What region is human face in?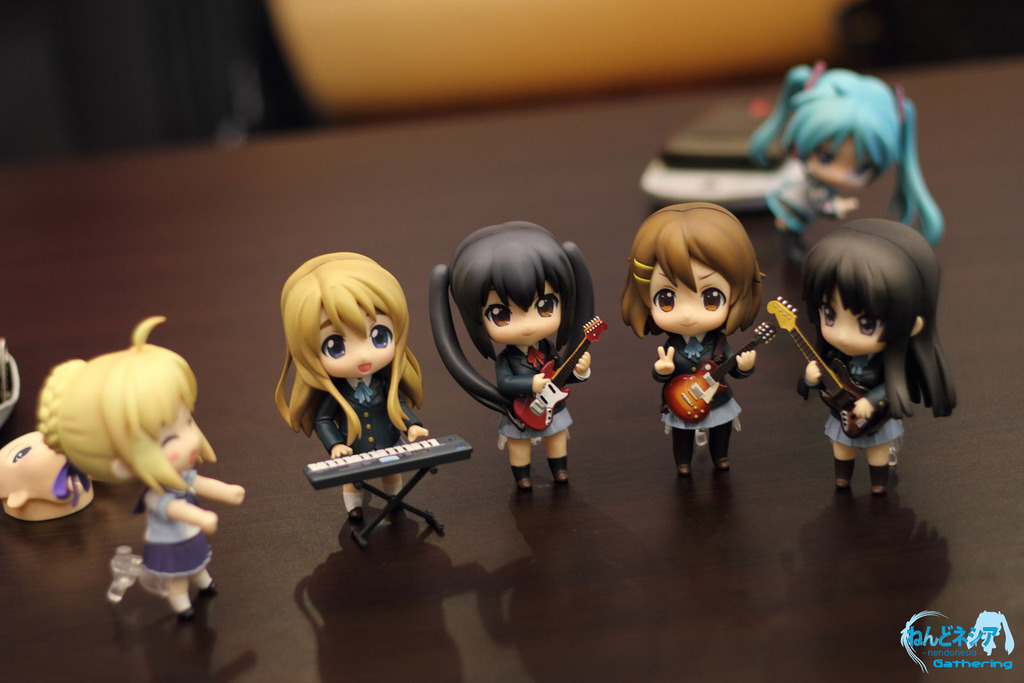
(819,294,884,354).
